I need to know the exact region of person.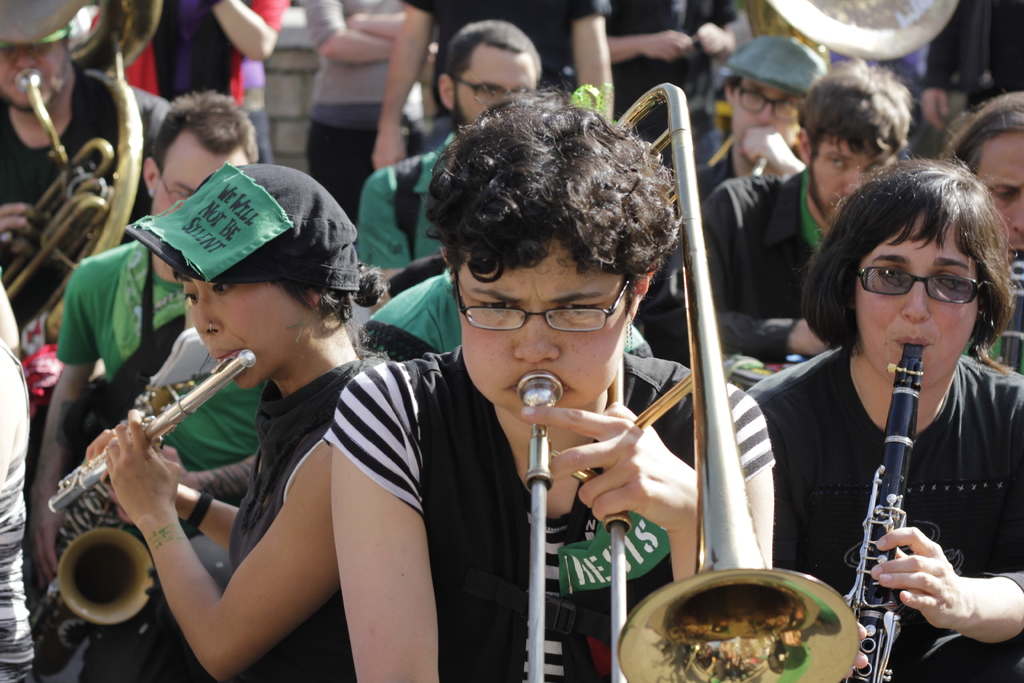
Region: [0, 341, 34, 682].
